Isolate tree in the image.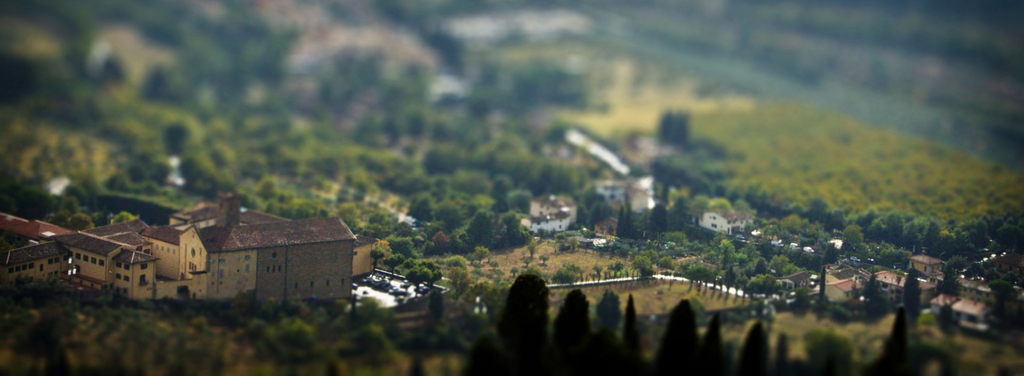
Isolated region: box(873, 306, 917, 375).
